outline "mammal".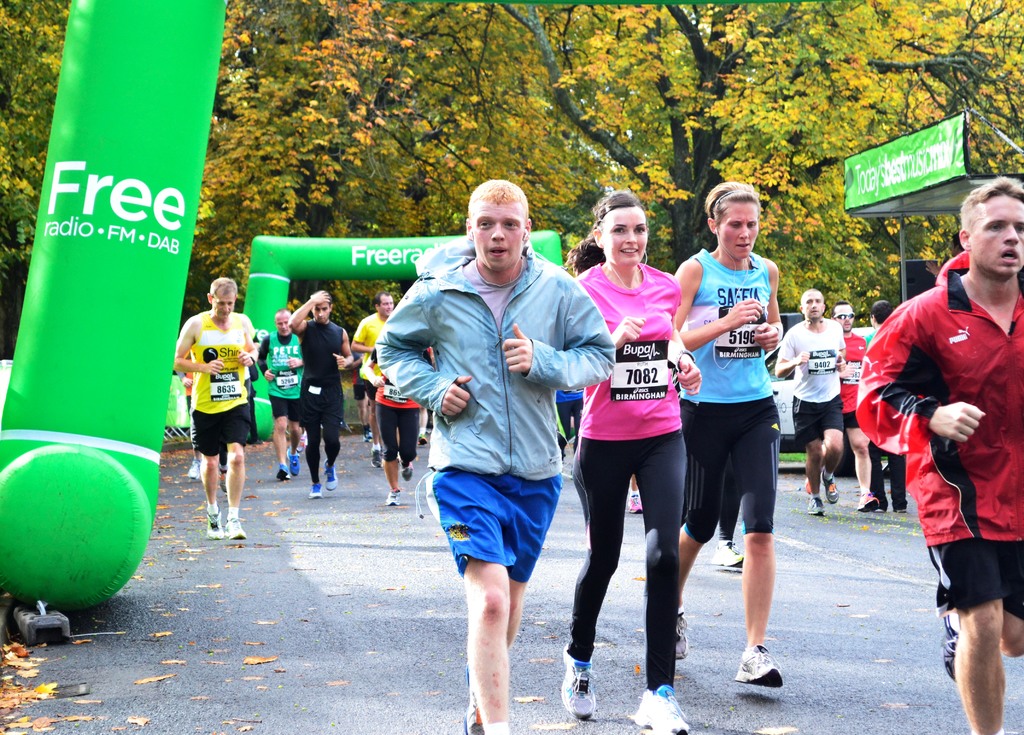
Outline: rect(176, 356, 234, 483).
